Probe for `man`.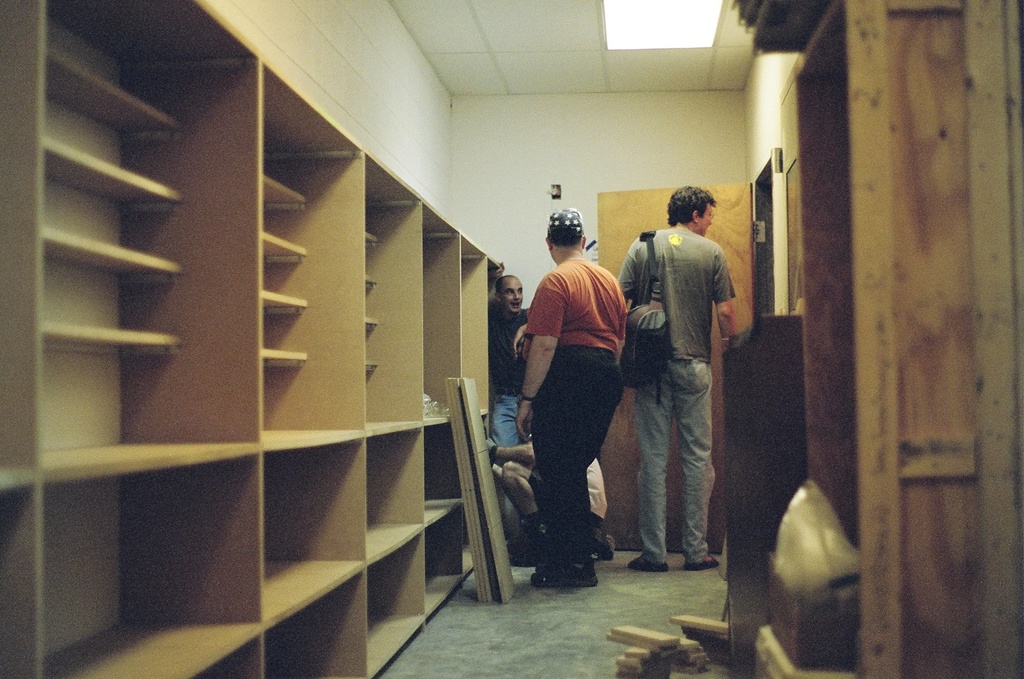
Probe result: bbox=(511, 204, 631, 595).
